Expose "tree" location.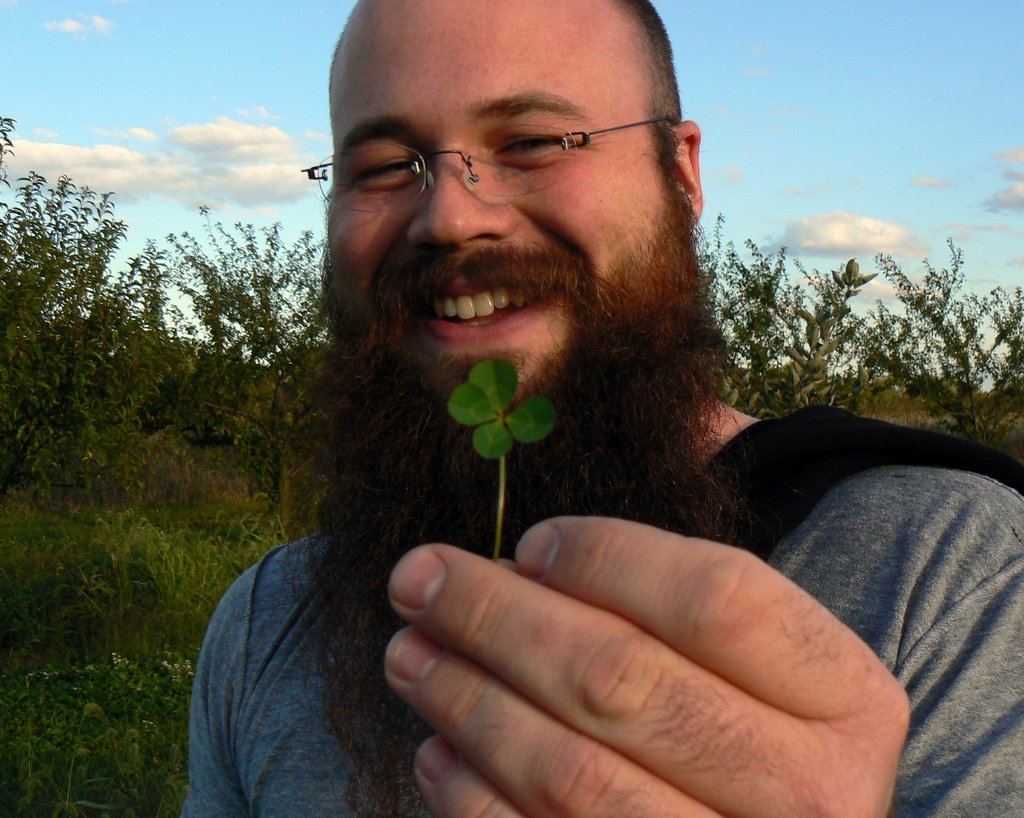
Exposed at <box>165,202,321,509</box>.
